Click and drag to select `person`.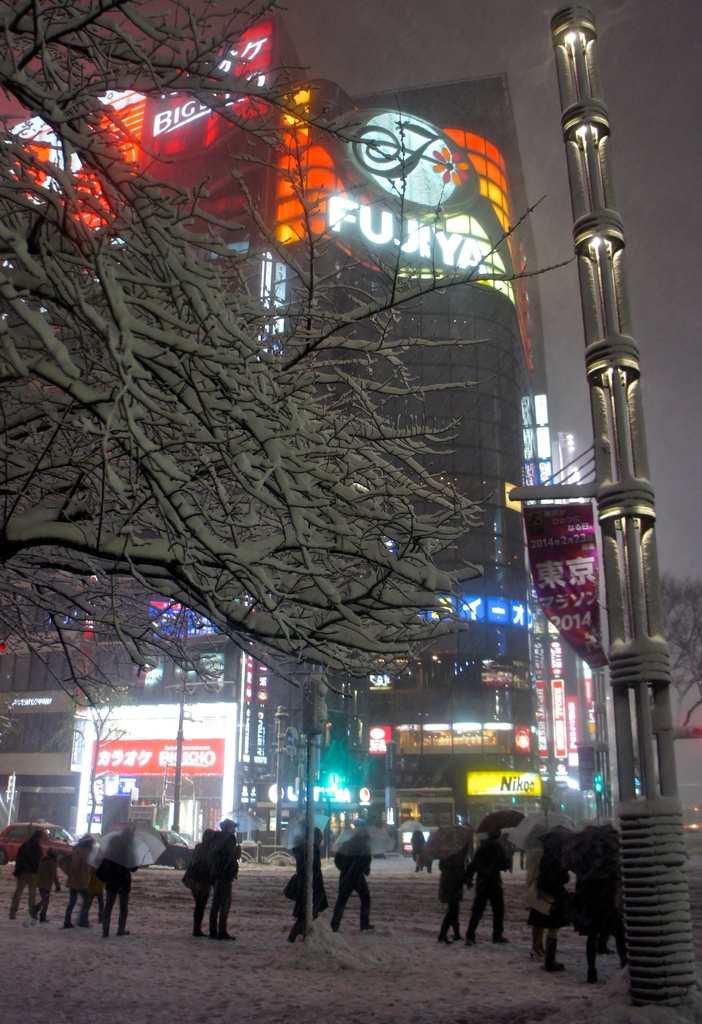
Selection: (left=99, top=833, right=139, bottom=938).
